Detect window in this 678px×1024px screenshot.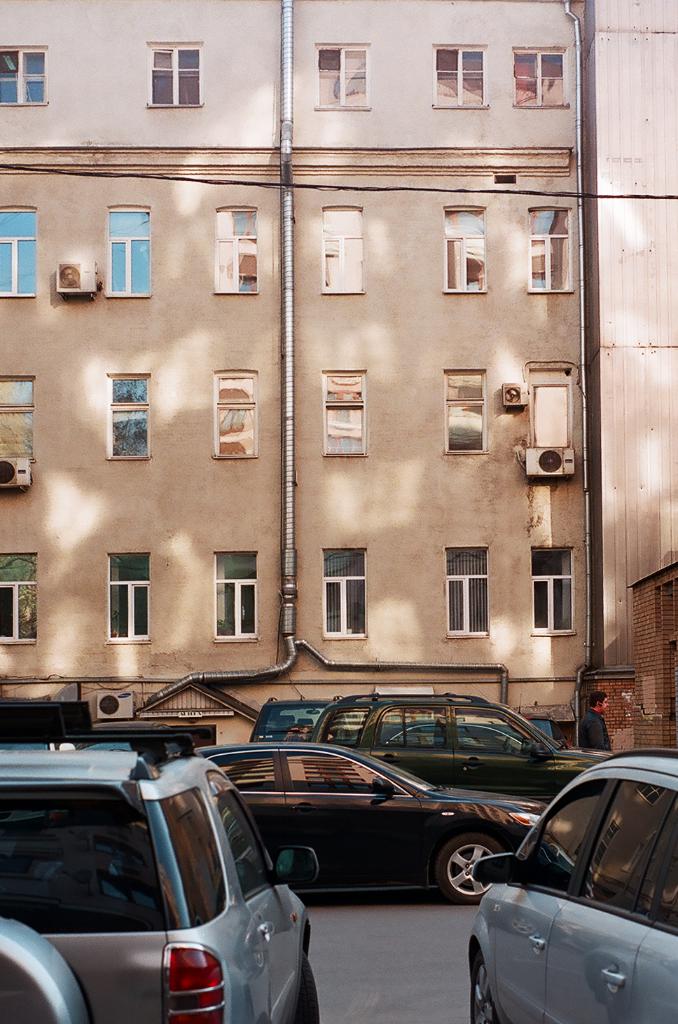
Detection: rect(529, 546, 574, 641).
